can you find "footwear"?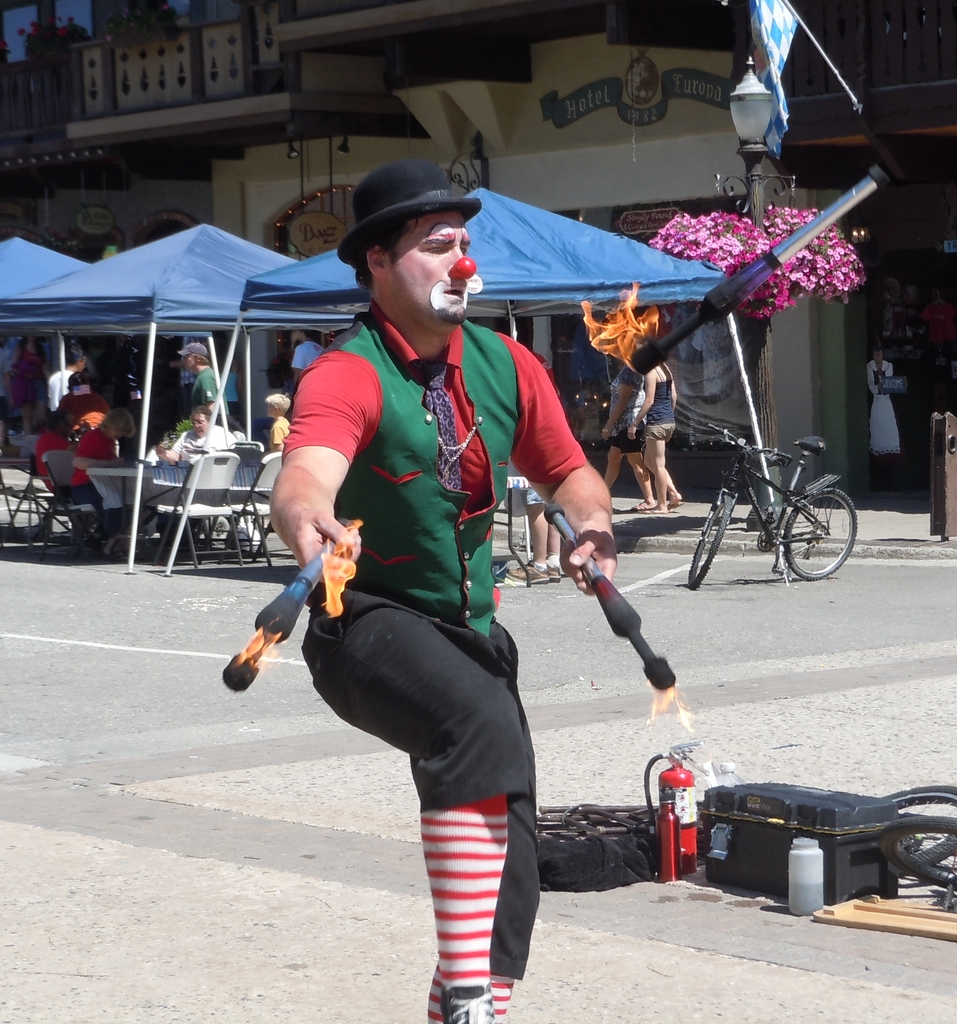
Yes, bounding box: [505,561,550,584].
